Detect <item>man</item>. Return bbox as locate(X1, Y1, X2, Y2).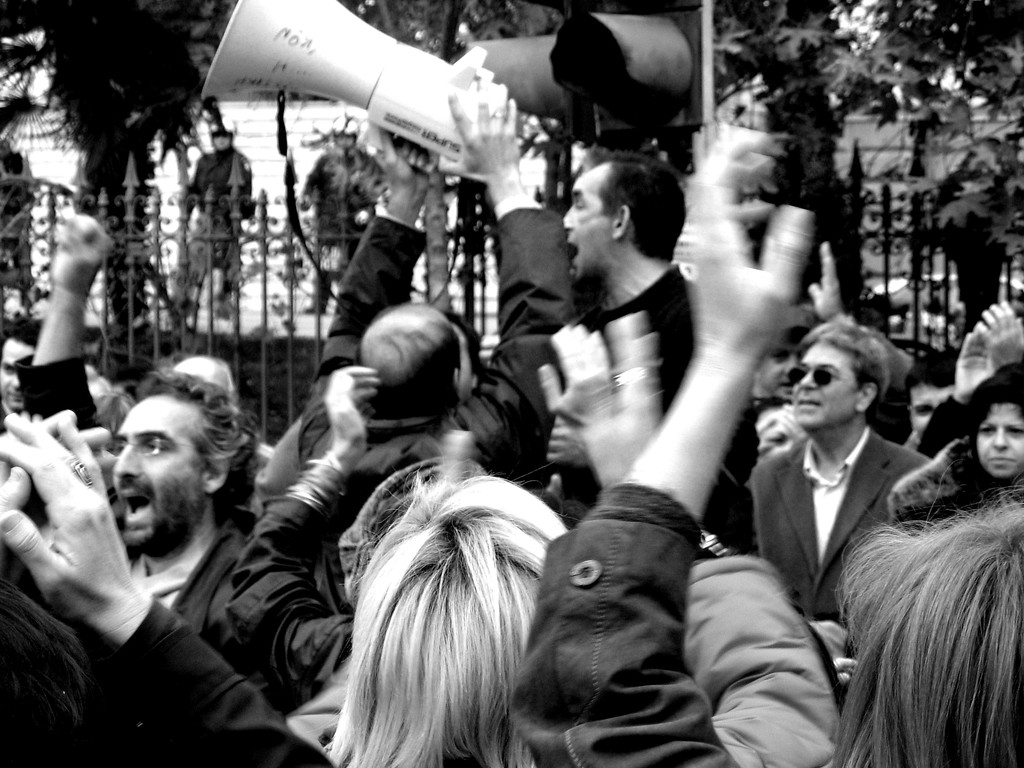
locate(556, 151, 751, 568).
